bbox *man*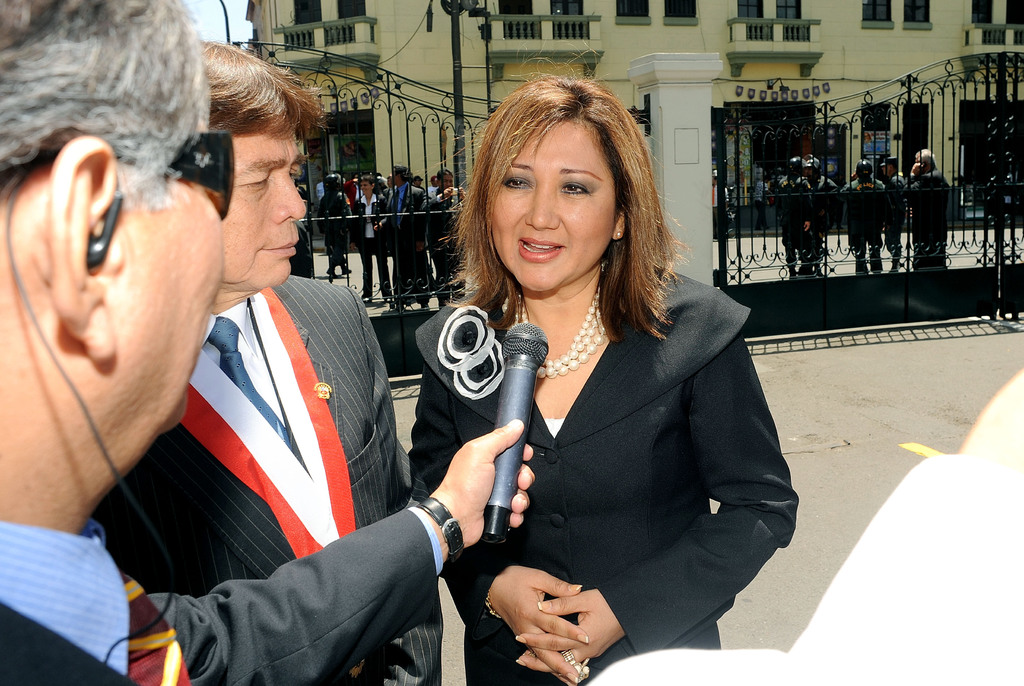
detection(710, 177, 728, 240)
